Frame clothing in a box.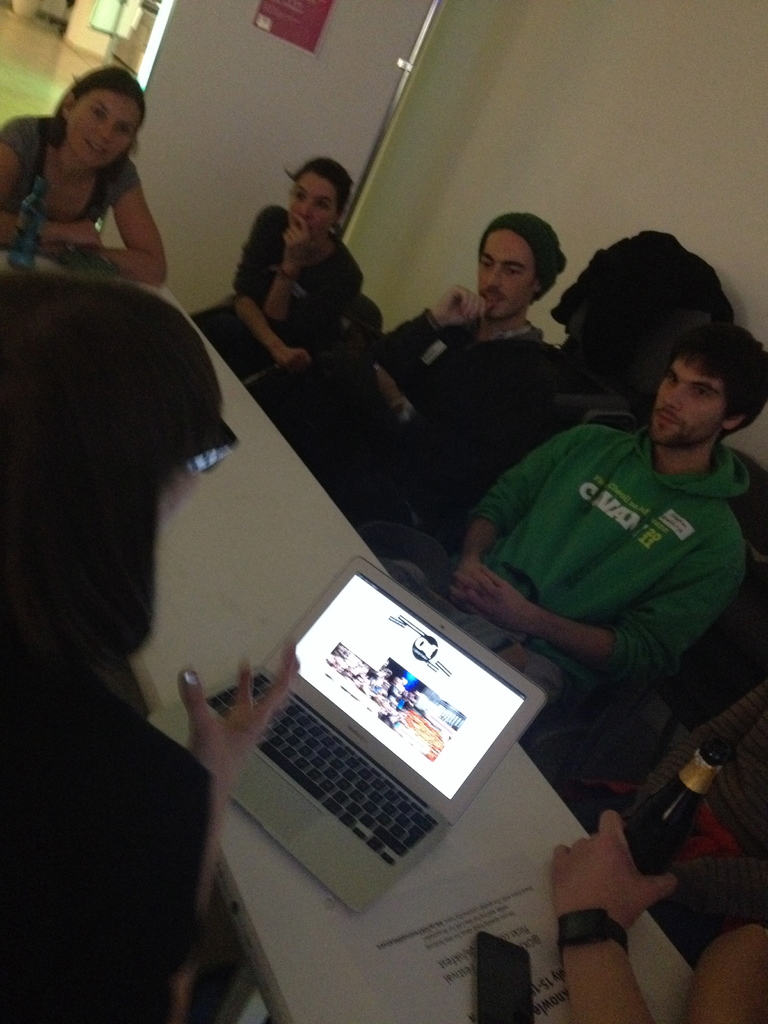
0/108/147/264.
